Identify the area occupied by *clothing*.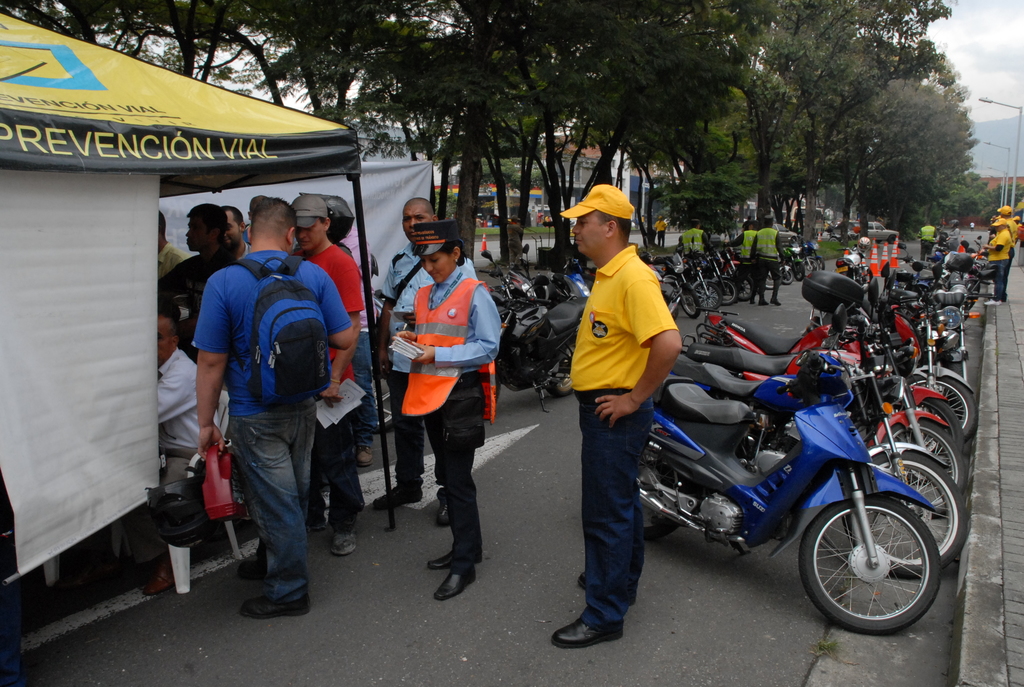
Area: [724,230,751,269].
